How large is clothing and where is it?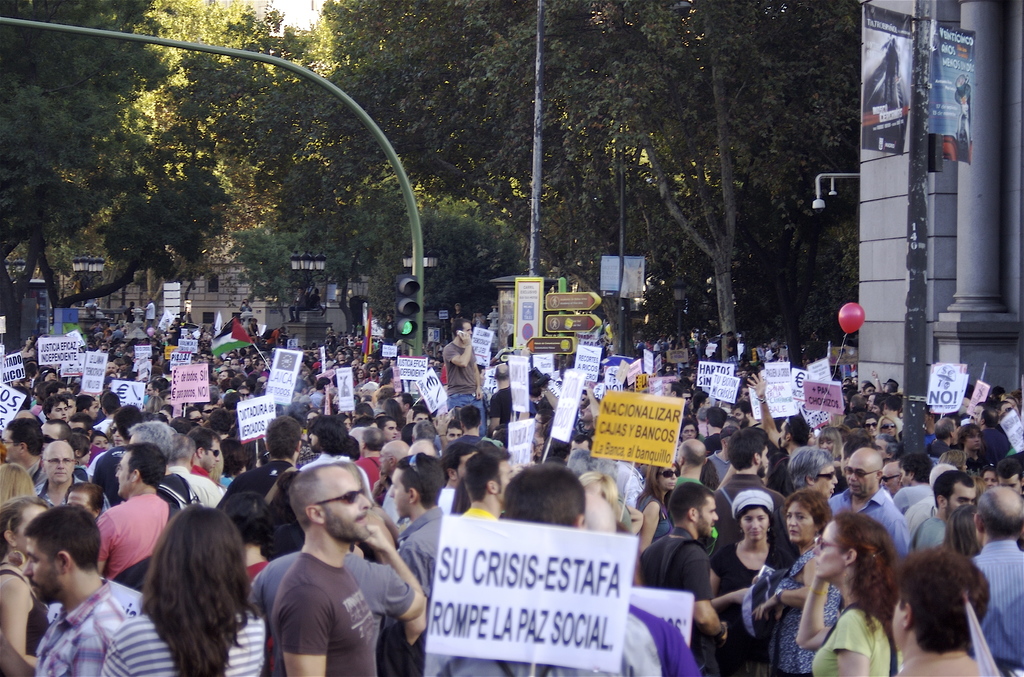
Bounding box: {"x1": 826, "y1": 491, "x2": 913, "y2": 554}.
